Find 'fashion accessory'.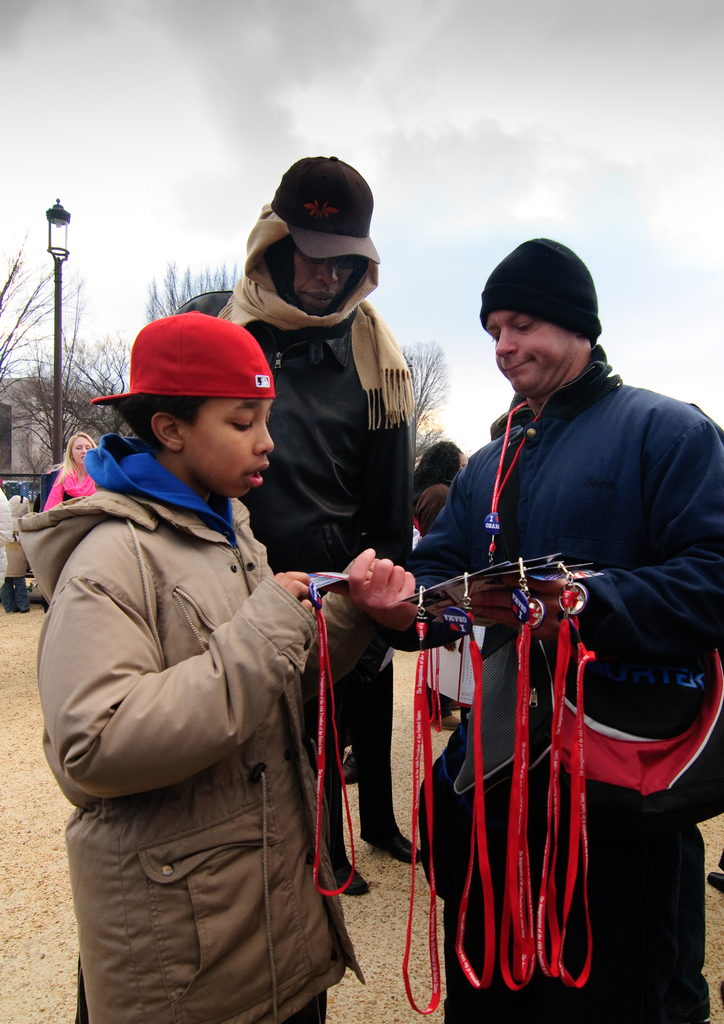
271:151:381:264.
